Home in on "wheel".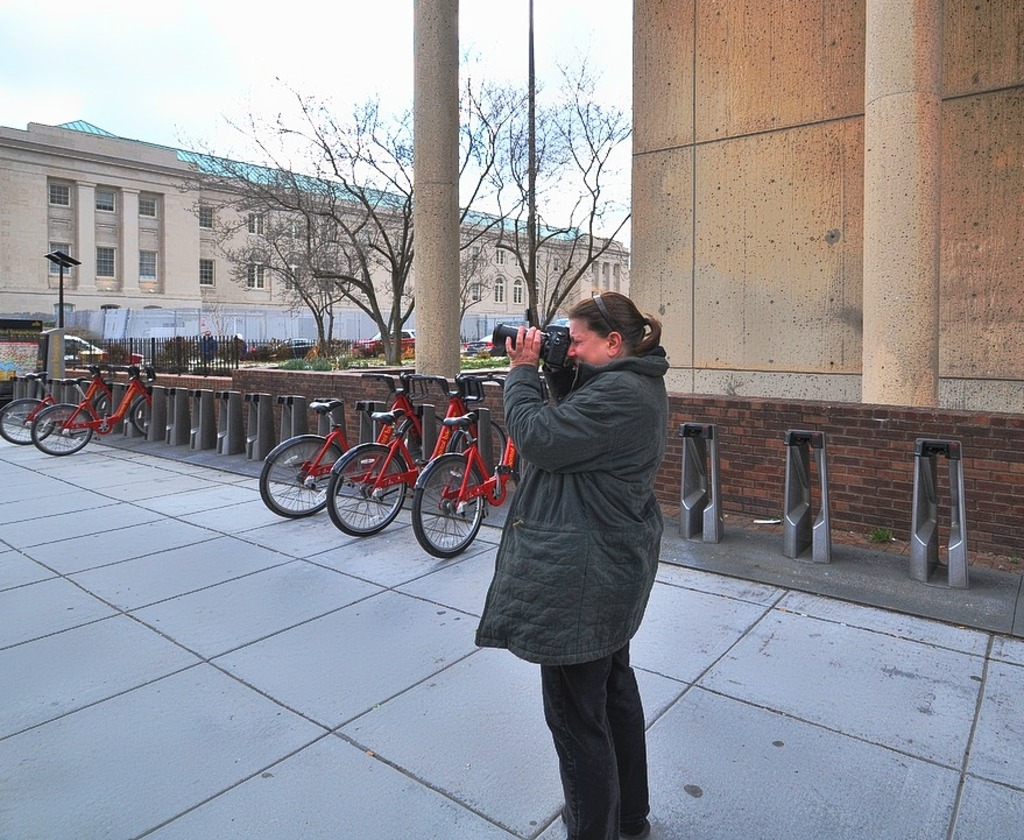
Homed in at detection(451, 423, 506, 471).
